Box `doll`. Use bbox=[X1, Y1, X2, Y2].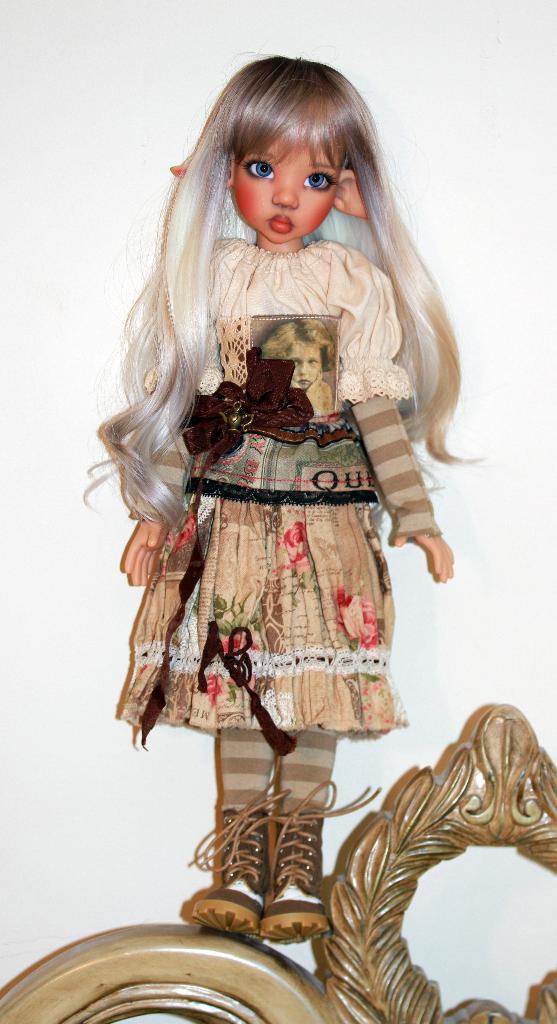
bbox=[74, 53, 483, 960].
